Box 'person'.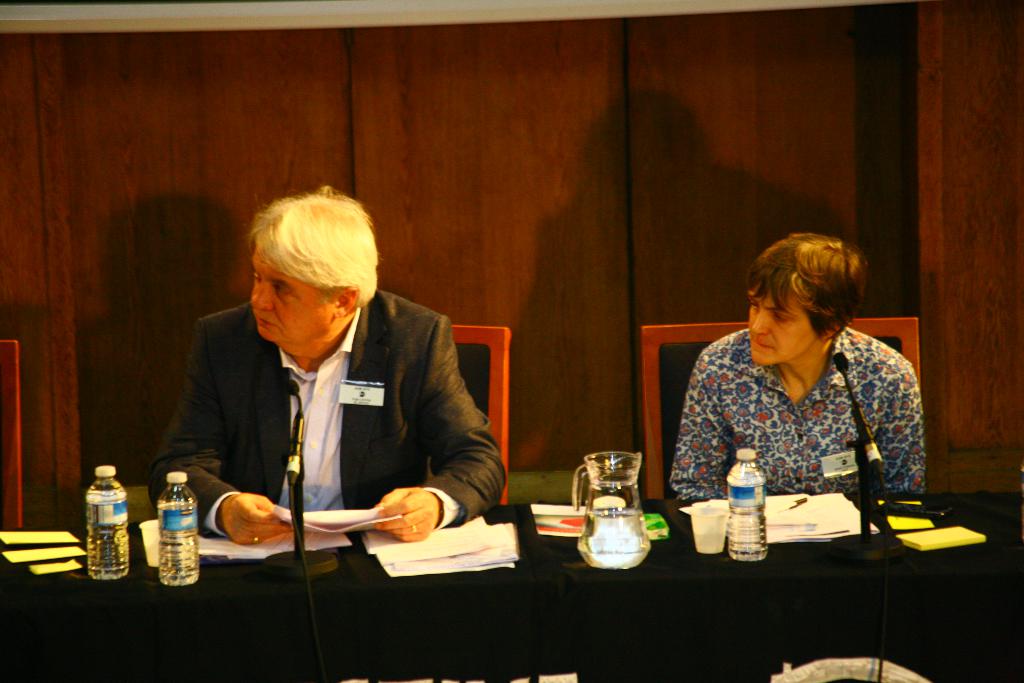
BBox(667, 231, 931, 499).
